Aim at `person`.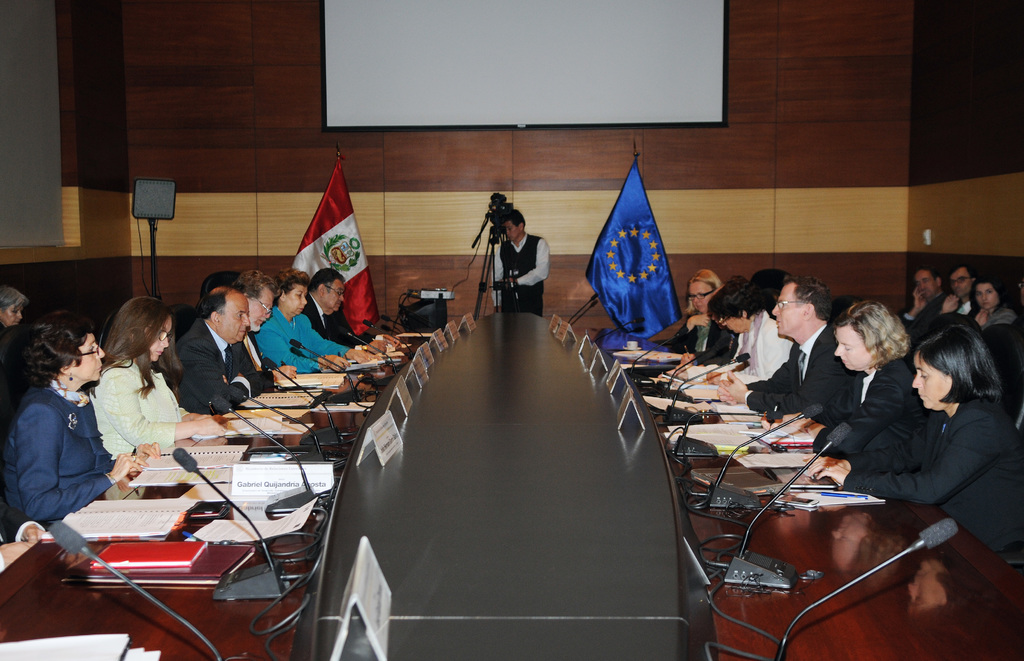
Aimed at 660:269:742:365.
